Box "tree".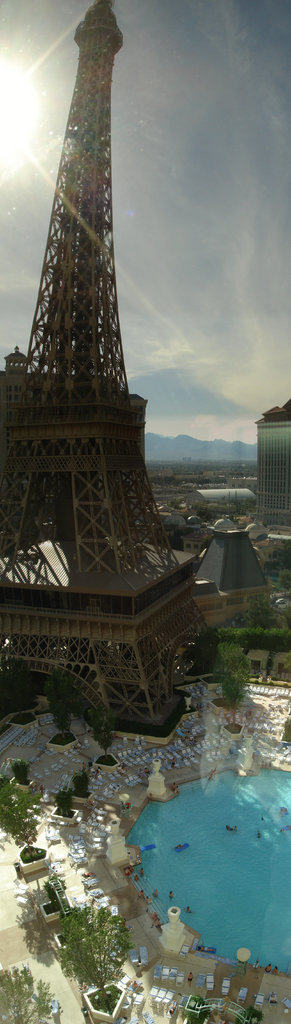
<bbox>45, 900, 139, 984</bbox>.
